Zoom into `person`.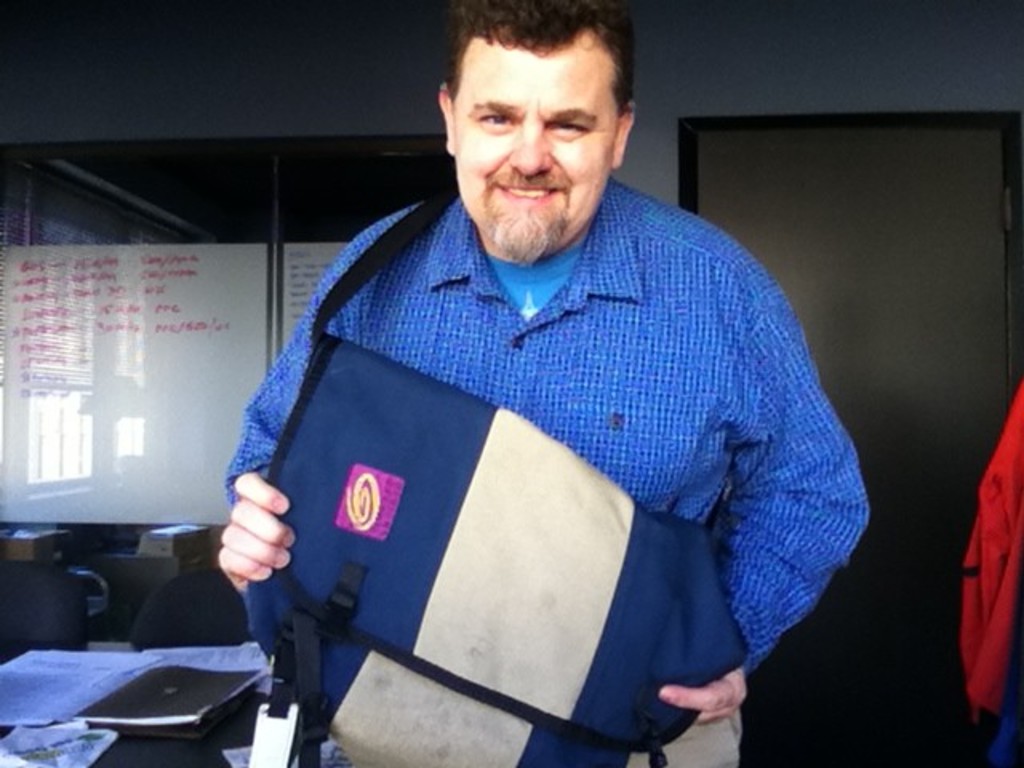
Zoom target: {"x1": 190, "y1": 10, "x2": 850, "y2": 767}.
